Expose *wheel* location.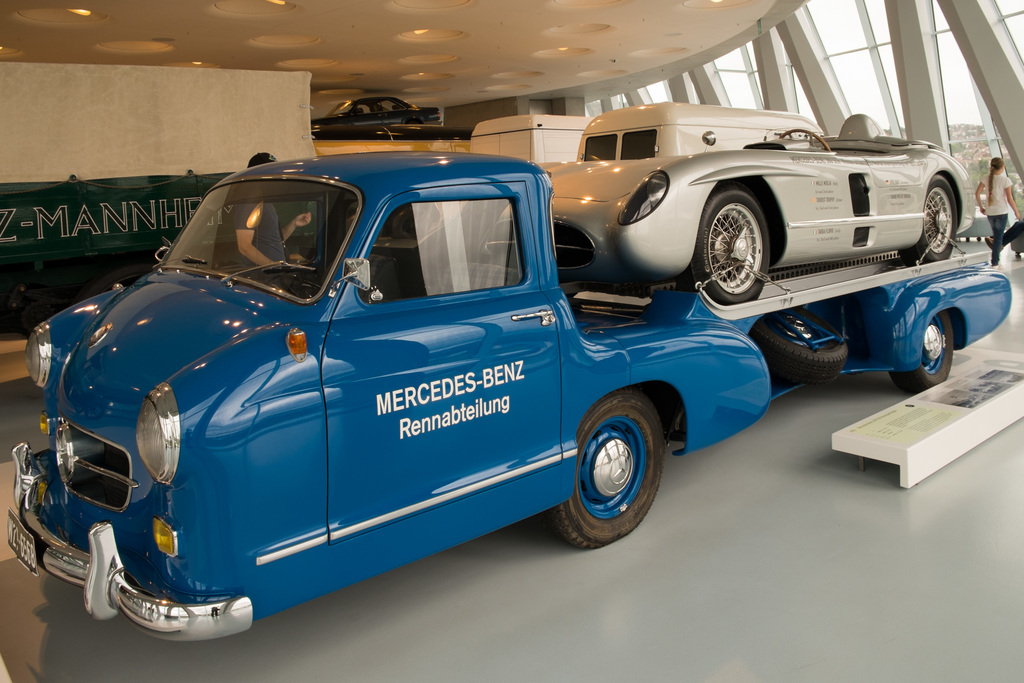
Exposed at [left=550, top=391, right=665, bottom=549].
